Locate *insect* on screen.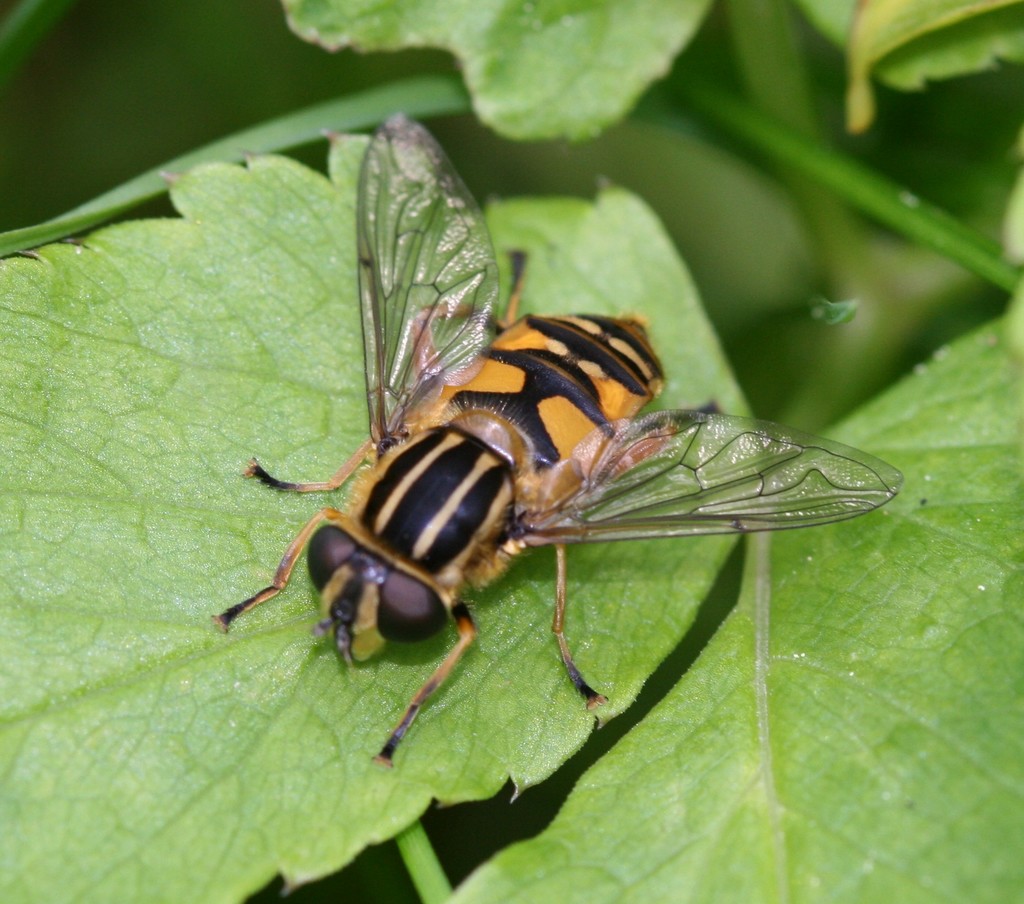
On screen at (x1=199, y1=110, x2=909, y2=766).
